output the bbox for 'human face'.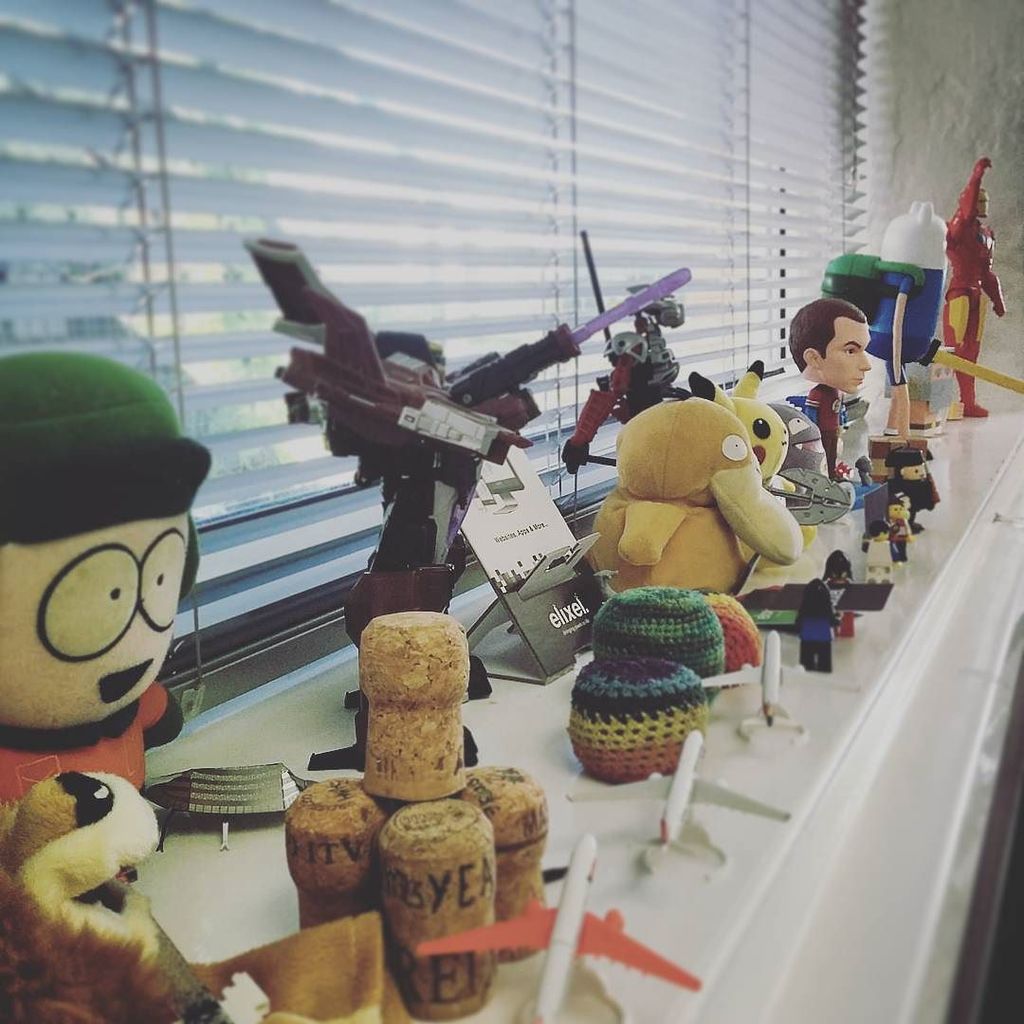
[x1=806, y1=310, x2=867, y2=390].
